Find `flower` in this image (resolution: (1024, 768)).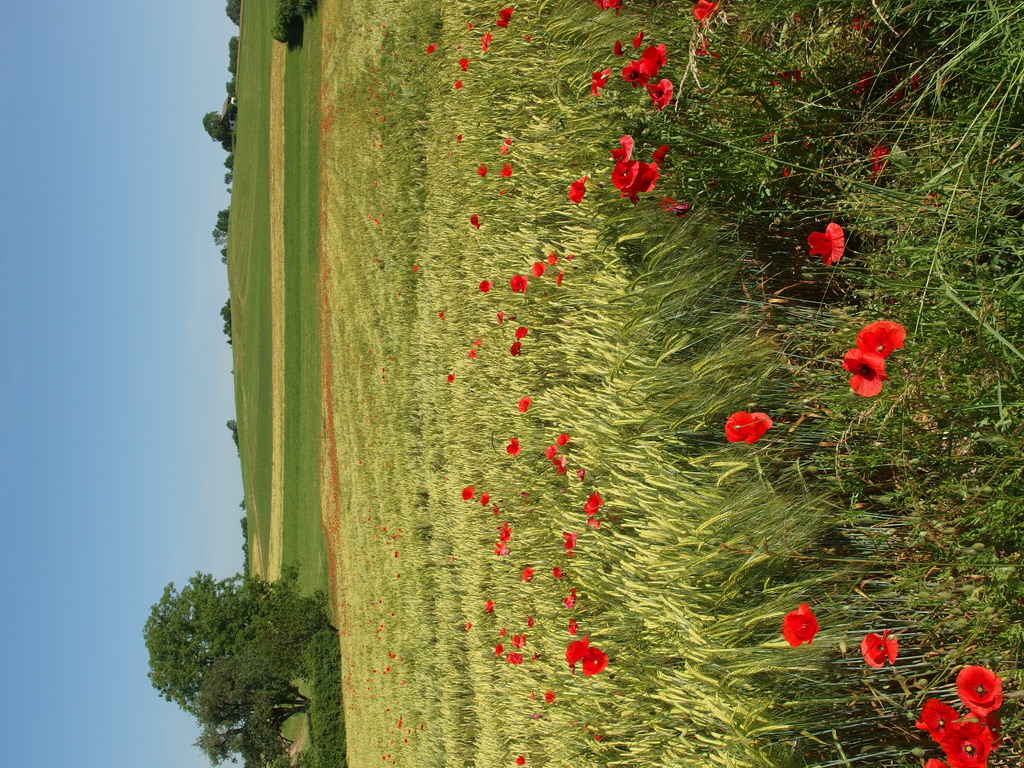
pyautogui.locateOnScreen(376, 134, 378, 141).
